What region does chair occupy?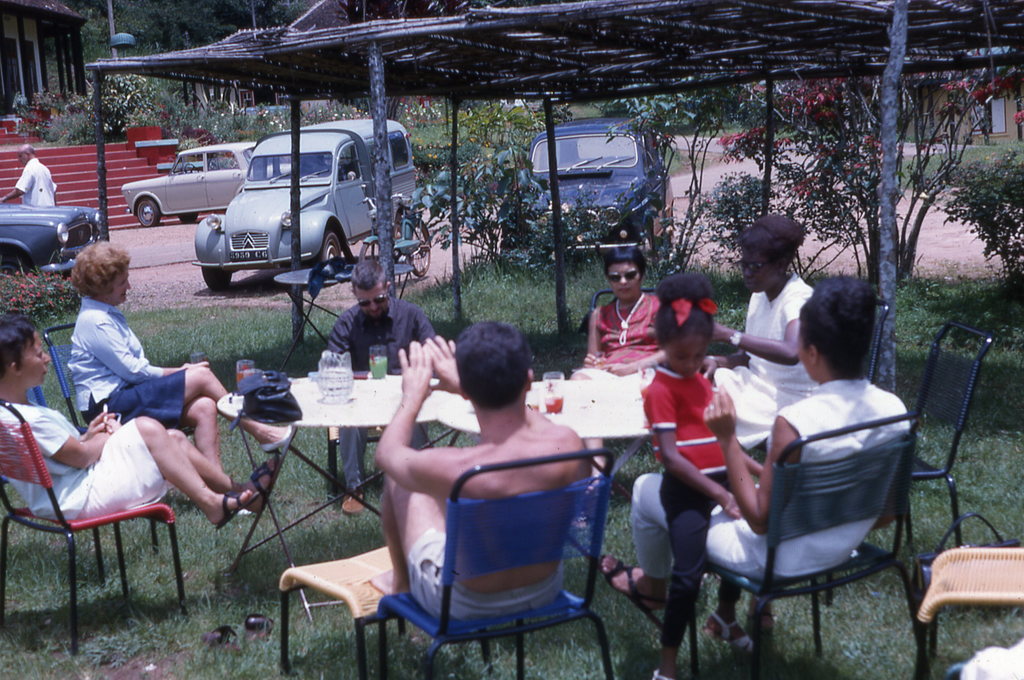
bbox(906, 320, 991, 551).
